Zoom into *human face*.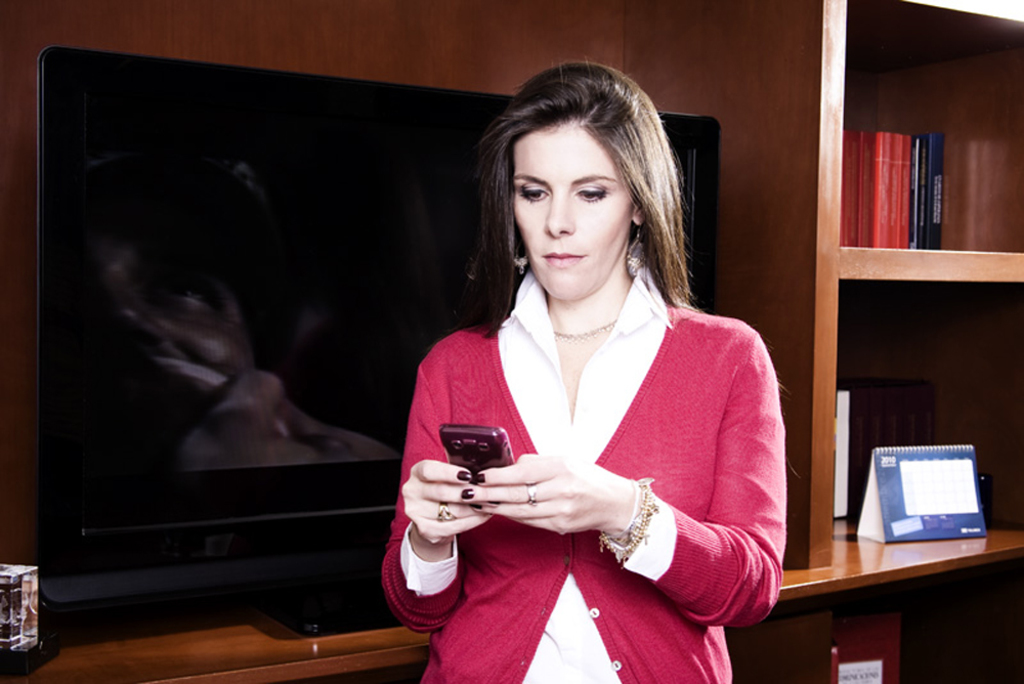
Zoom target: [left=513, top=123, right=632, bottom=301].
